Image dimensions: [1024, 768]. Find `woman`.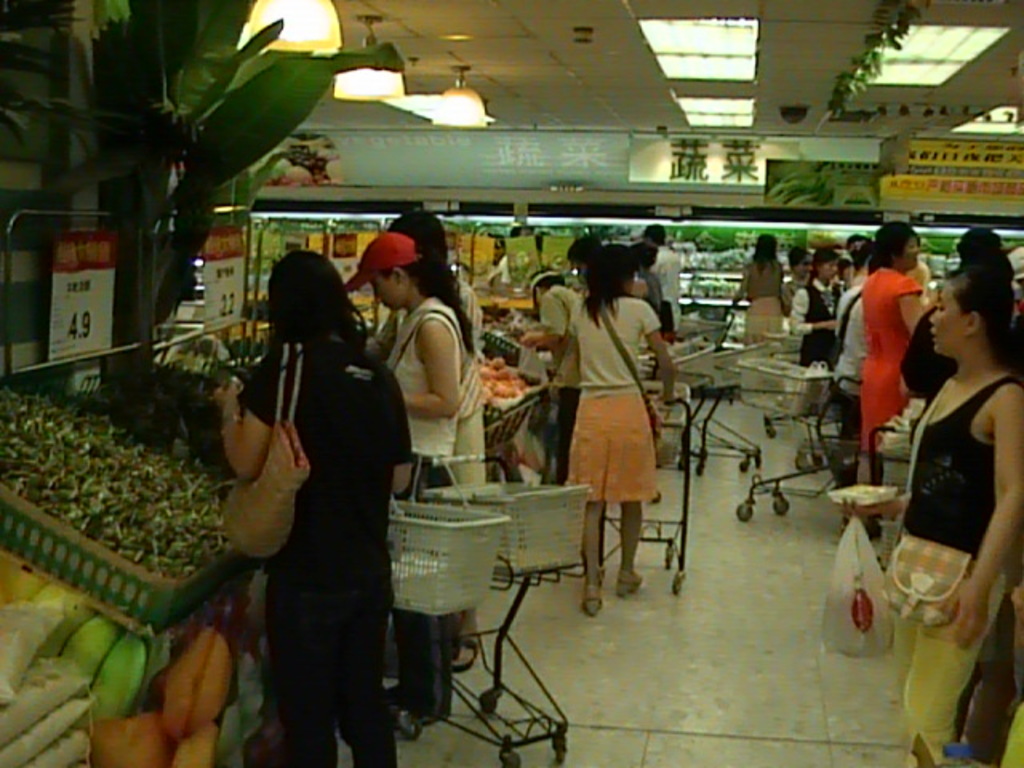
l=387, t=208, r=491, b=677.
